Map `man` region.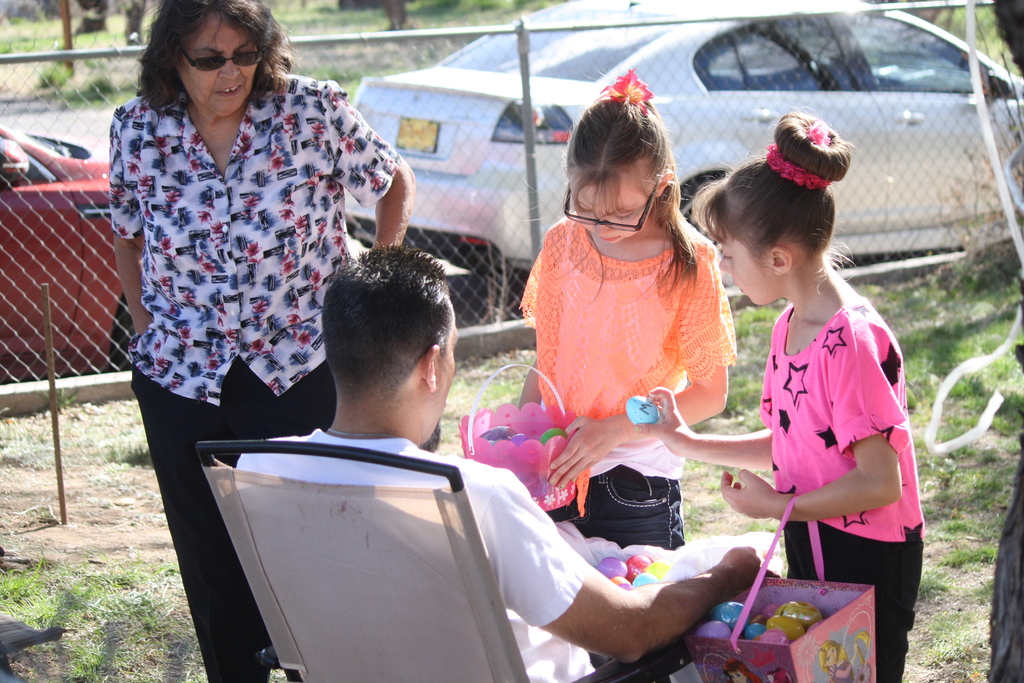
Mapped to box(217, 238, 778, 682).
